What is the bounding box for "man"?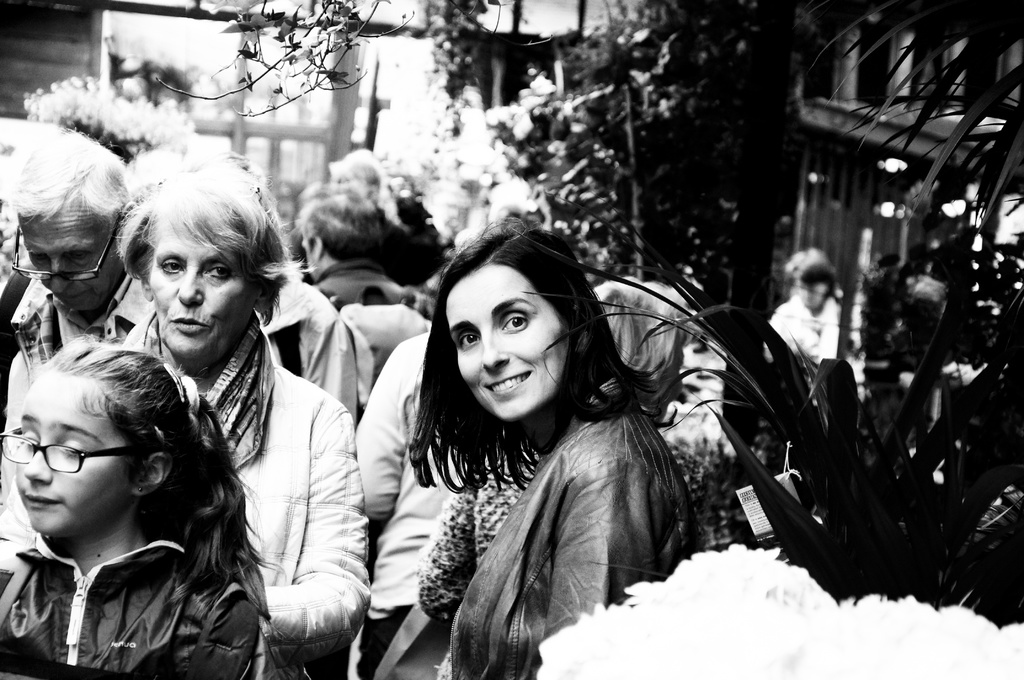
(left=0, top=127, right=154, bottom=508).
